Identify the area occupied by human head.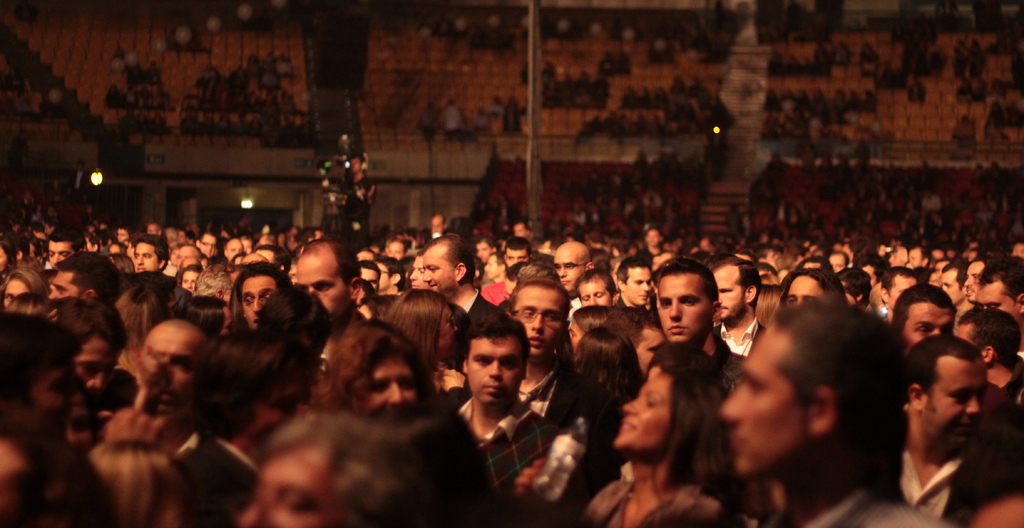
Area: 516/264/555/286.
